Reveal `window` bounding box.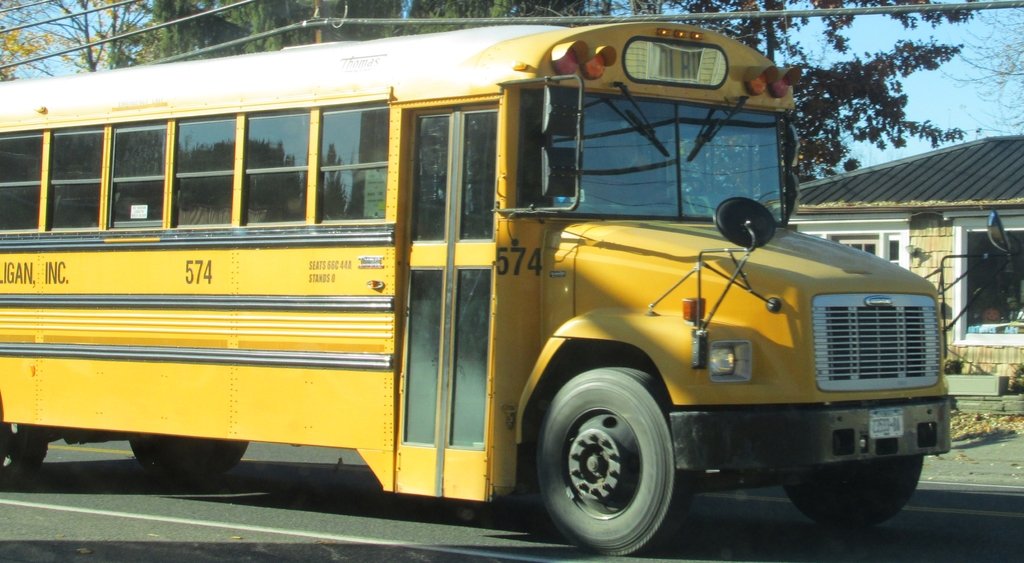
Revealed: pyautogui.locateOnScreen(318, 97, 390, 221).
